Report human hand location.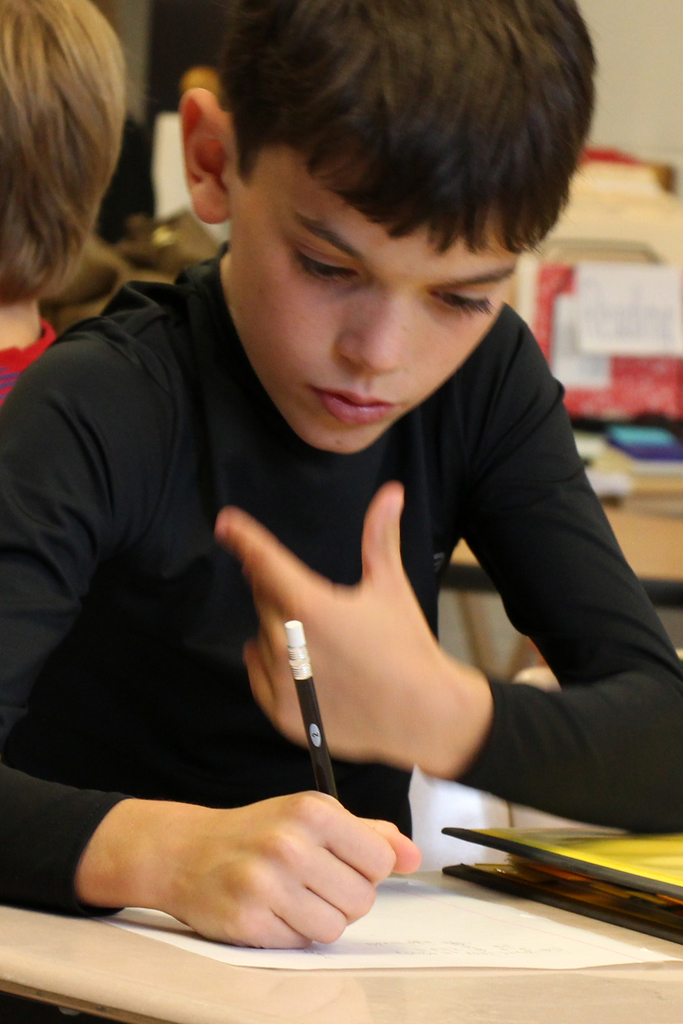
Report: (66,787,443,950).
